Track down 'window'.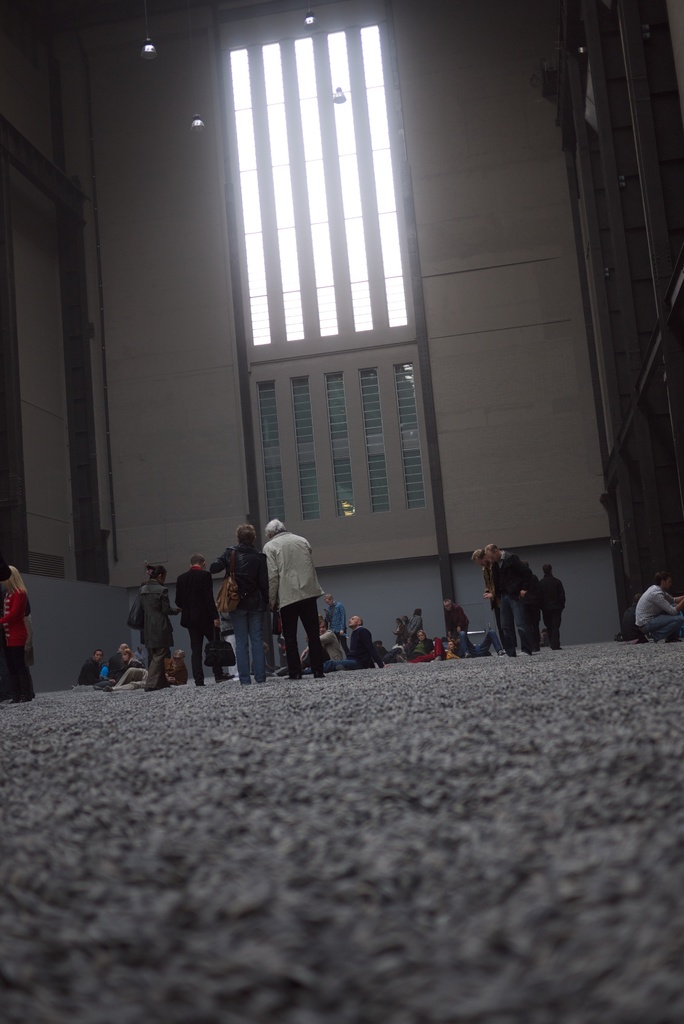
Tracked to x1=216, y1=0, x2=423, y2=369.
